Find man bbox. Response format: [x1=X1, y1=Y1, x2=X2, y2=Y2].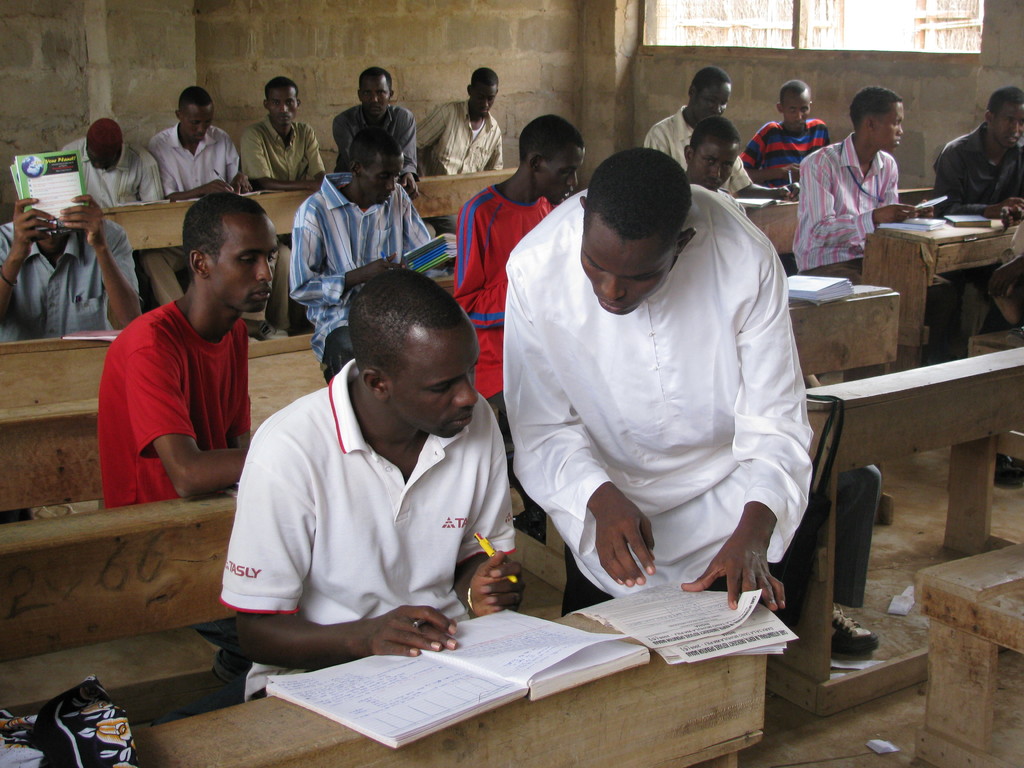
[x1=415, y1=65, x2=509, y2=234].
